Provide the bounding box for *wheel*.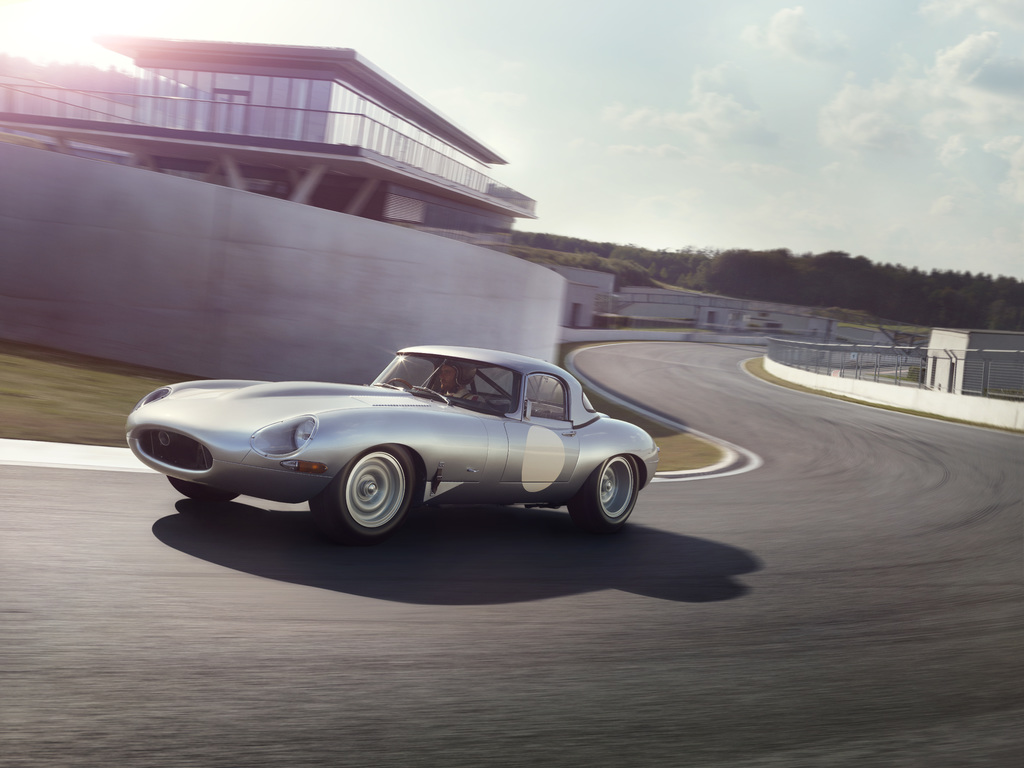
[left=568, top=452, right=640, bottom=524].
